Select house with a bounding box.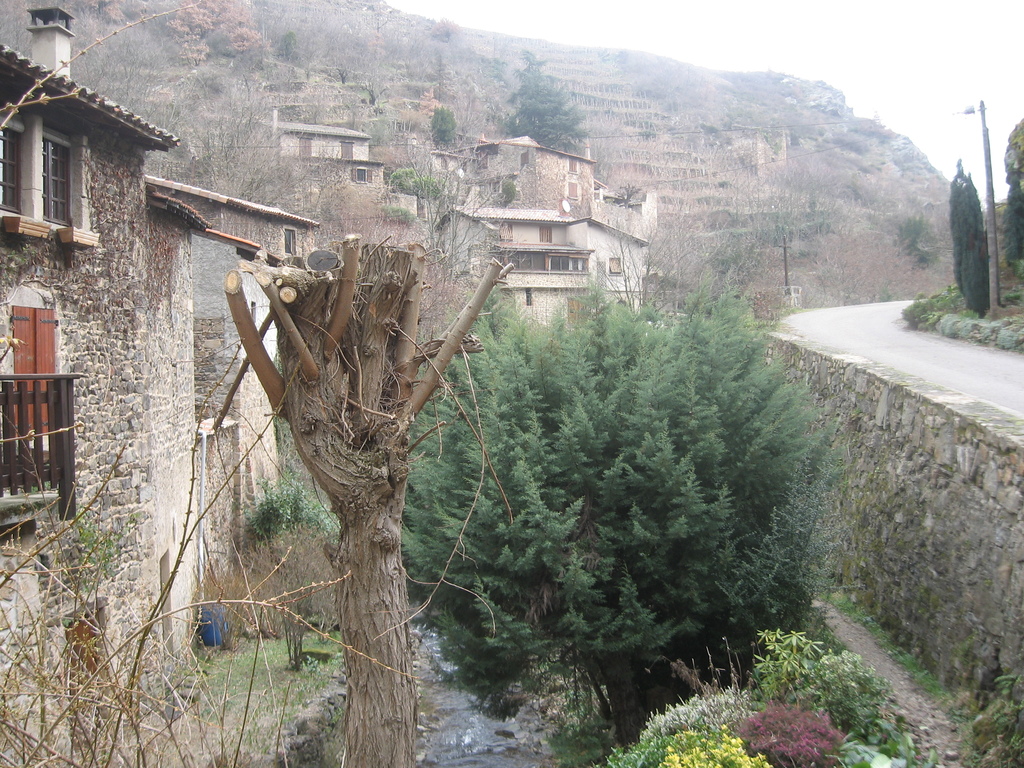
select_region(144, 159, 324, 590).
